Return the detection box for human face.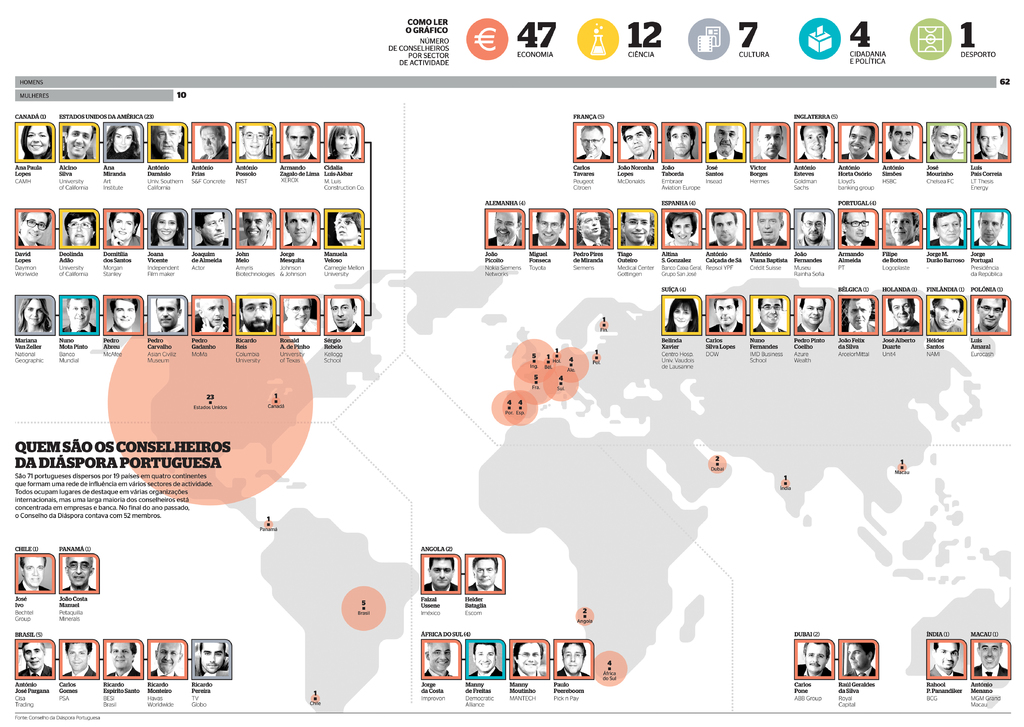
bbox(203, 302, 224, 328).
